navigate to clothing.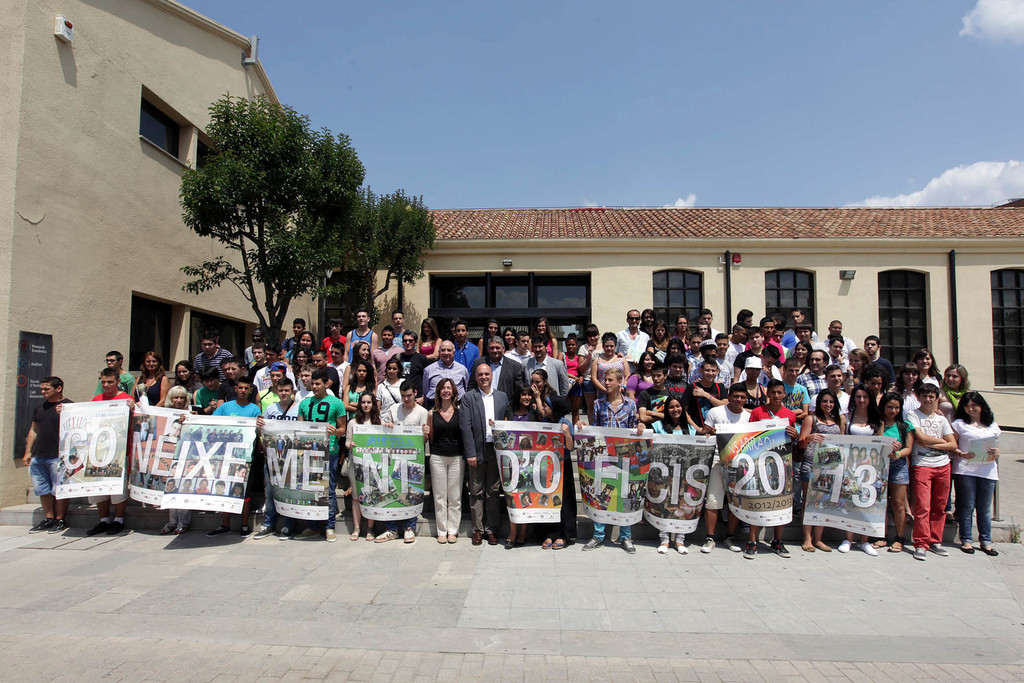
Navigation target: (left=949, top=419, right=1004, bottom=546).
